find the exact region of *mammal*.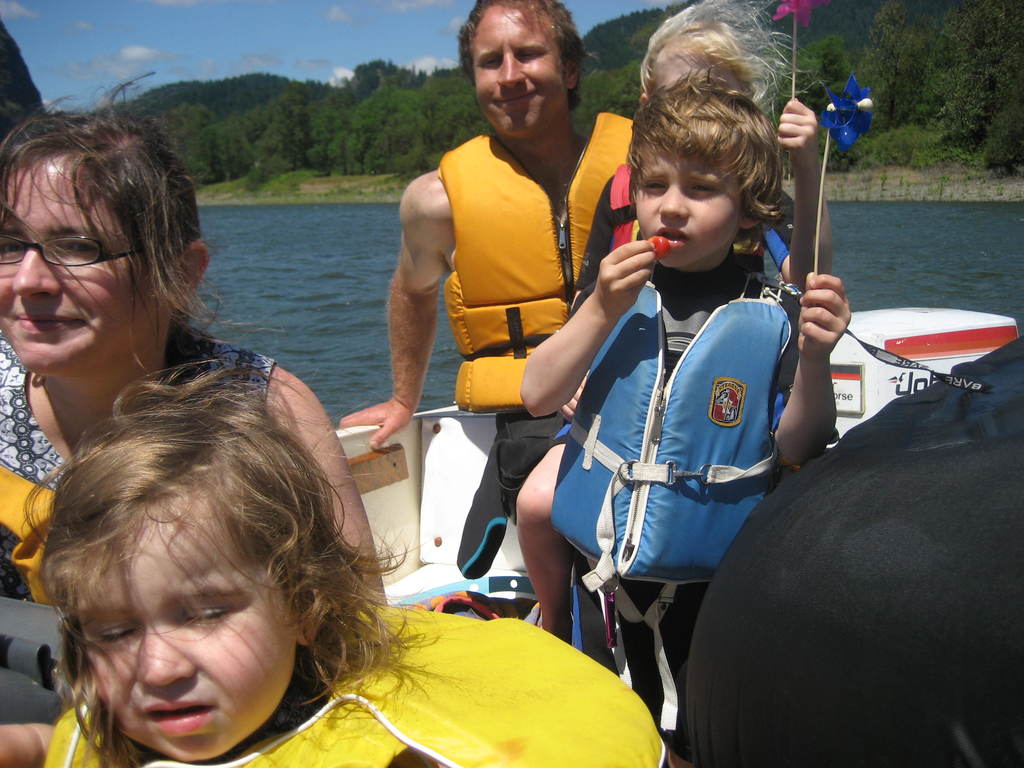
Exact region: 0/355/674/767.
